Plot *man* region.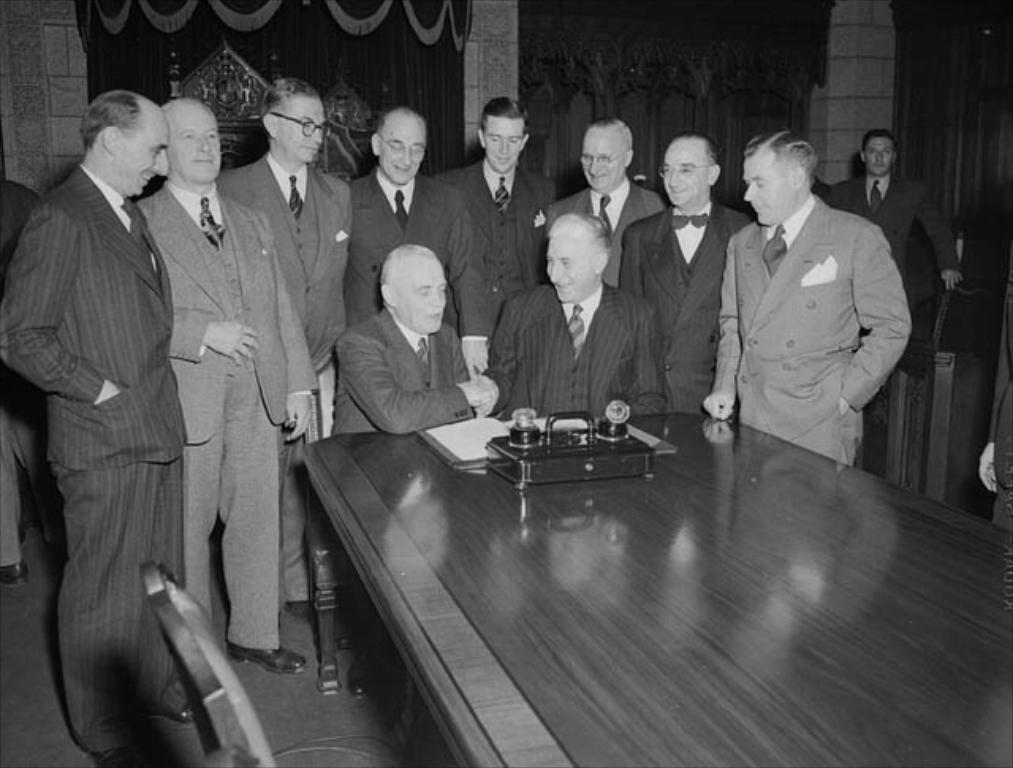
Plotted at Rect(543, 119, 668, 280).
